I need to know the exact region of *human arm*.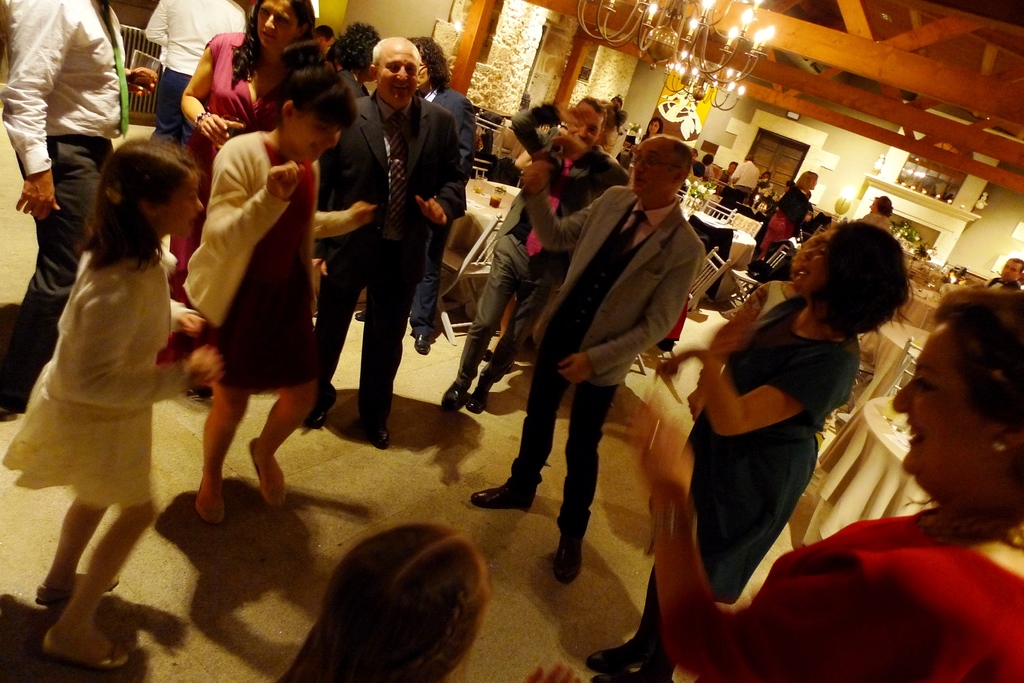
Region: left=174, top=29, right=241, bottom=137.
